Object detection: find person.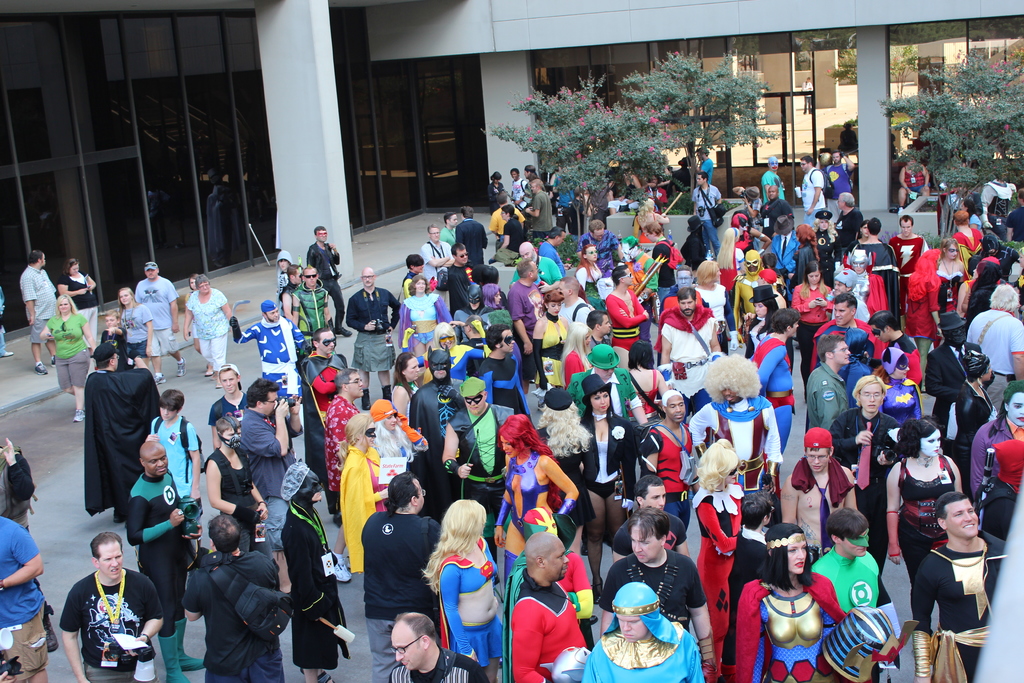
bbox(892, 413, 963, 628).
